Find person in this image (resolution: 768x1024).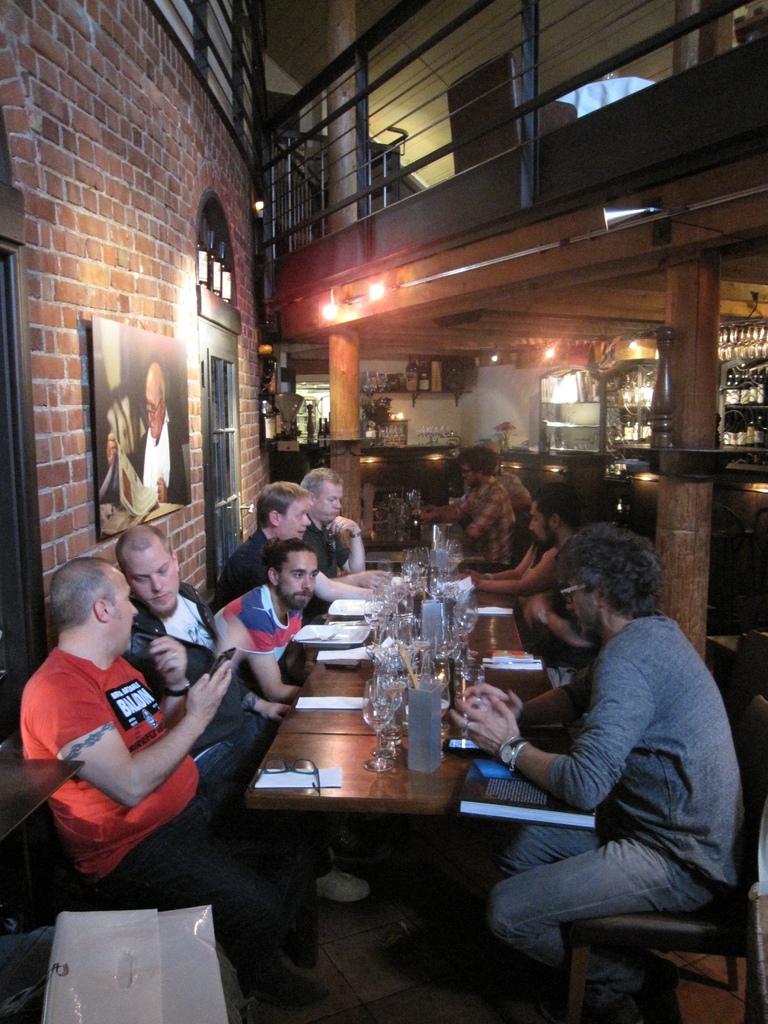
box(463, 487, 582, 597).
